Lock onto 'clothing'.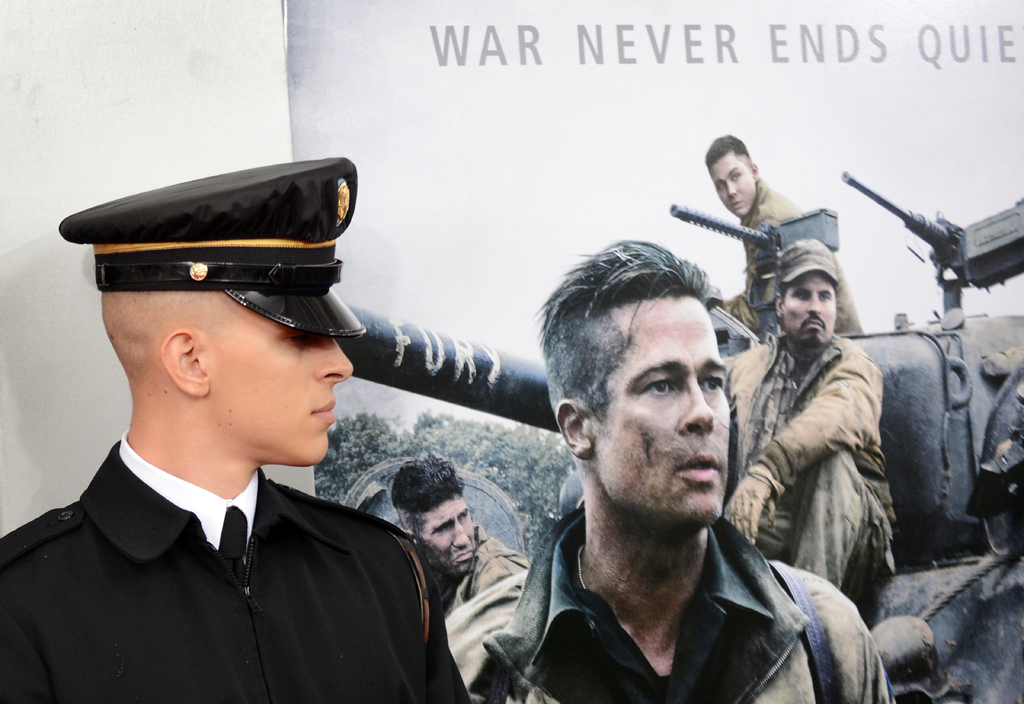
Locked: [left=731, top=173, right=873, bottom=335].
